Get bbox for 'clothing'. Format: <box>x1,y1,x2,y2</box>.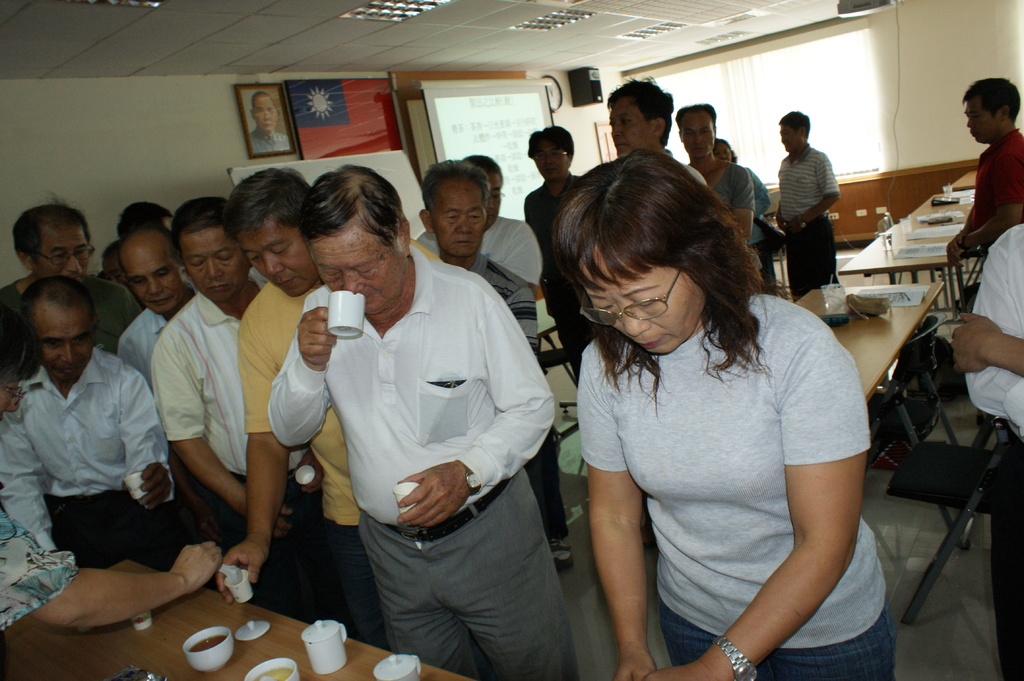
<box>748,161,770,283</box>.
